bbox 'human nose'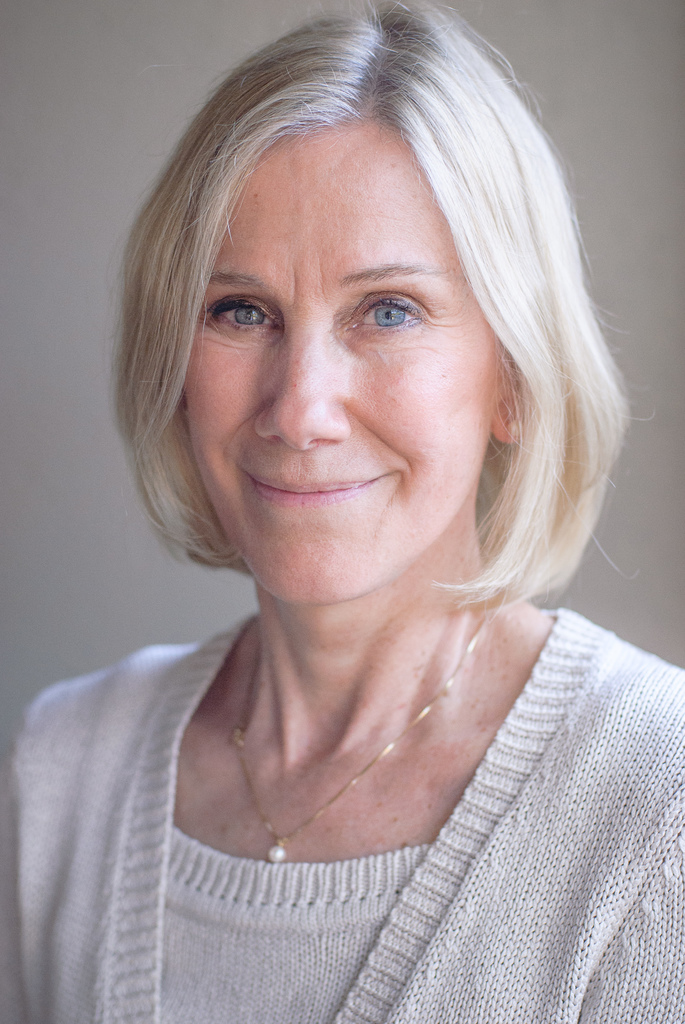
{"left": 253, "top": 308, "right": 347, "bottom": 455}
